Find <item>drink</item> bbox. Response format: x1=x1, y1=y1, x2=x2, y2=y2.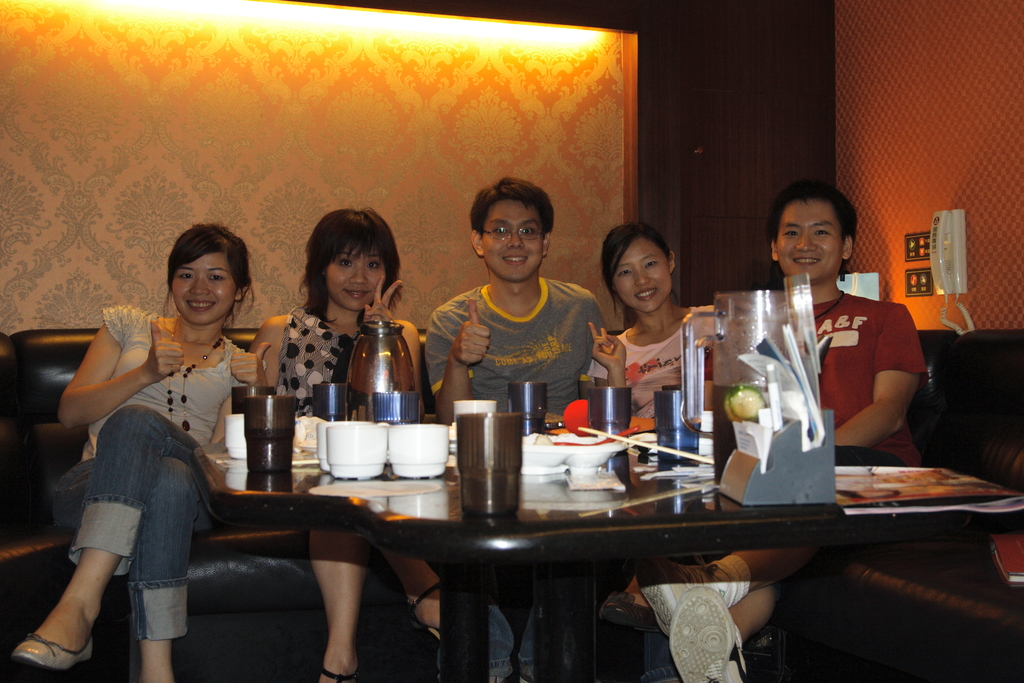
x1=710, y1=382, x2=767, y2=486.
